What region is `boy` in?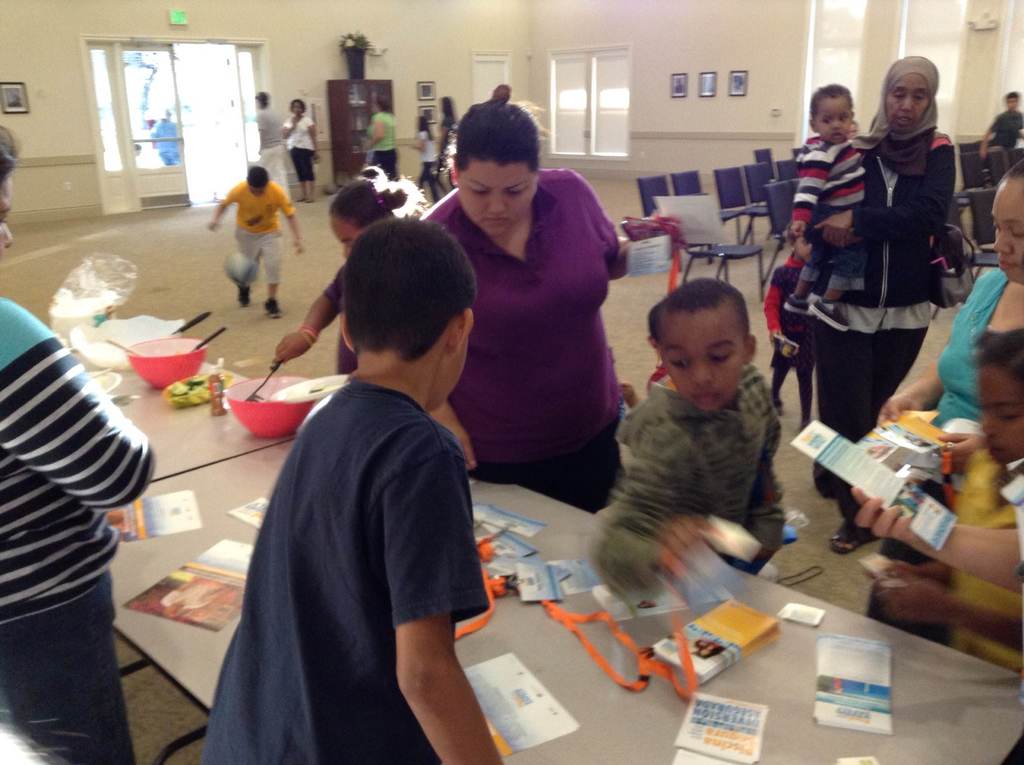
rect(580, 274, 822, 621).
